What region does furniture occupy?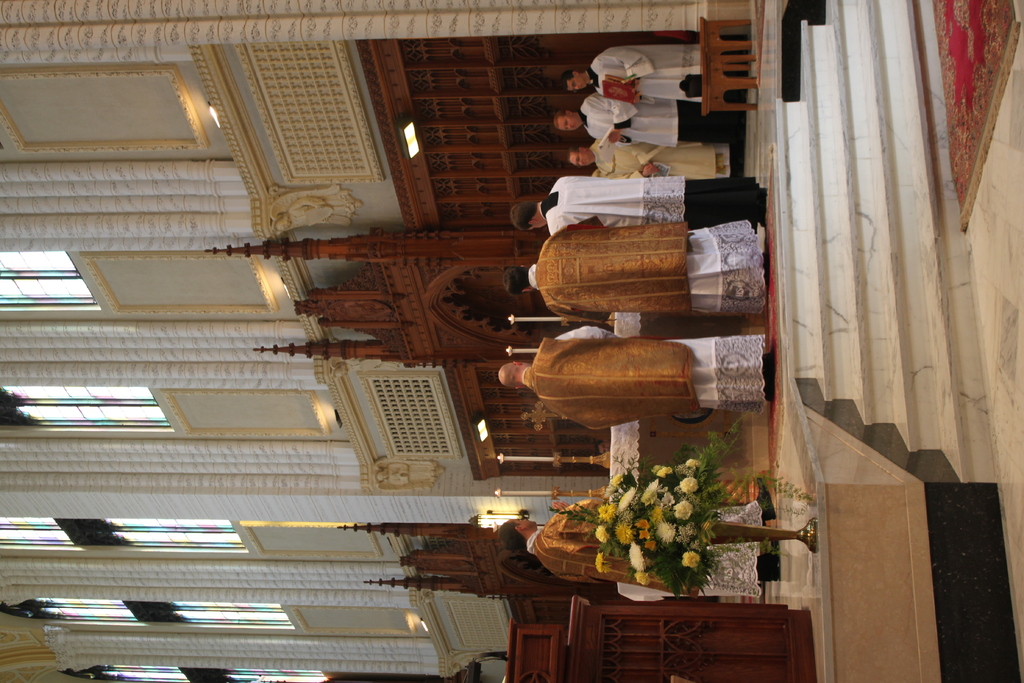
region(565, 597, 816, 682).
